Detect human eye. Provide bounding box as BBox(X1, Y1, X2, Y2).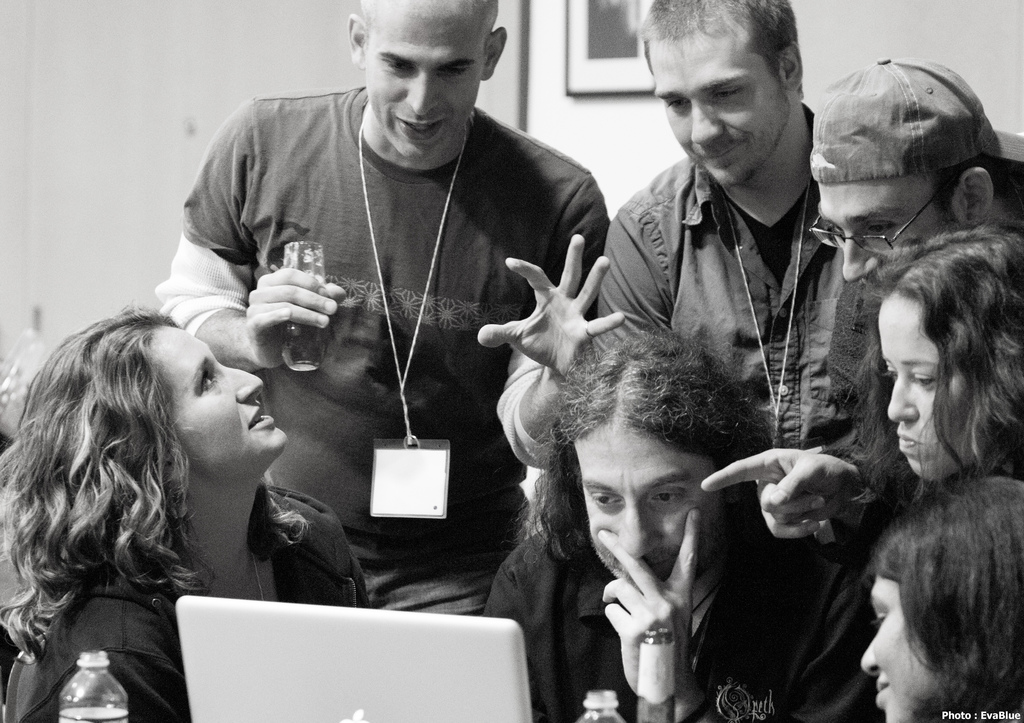
BBox(866, 216, 896, 238).
